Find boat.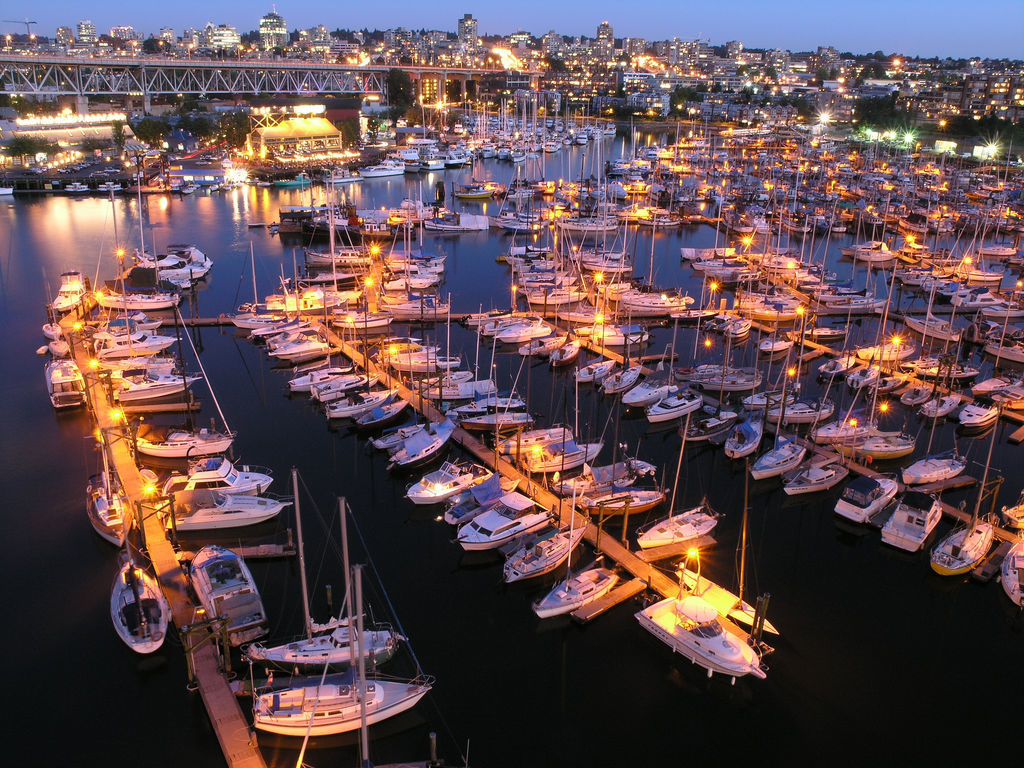
166:239:219:271.
